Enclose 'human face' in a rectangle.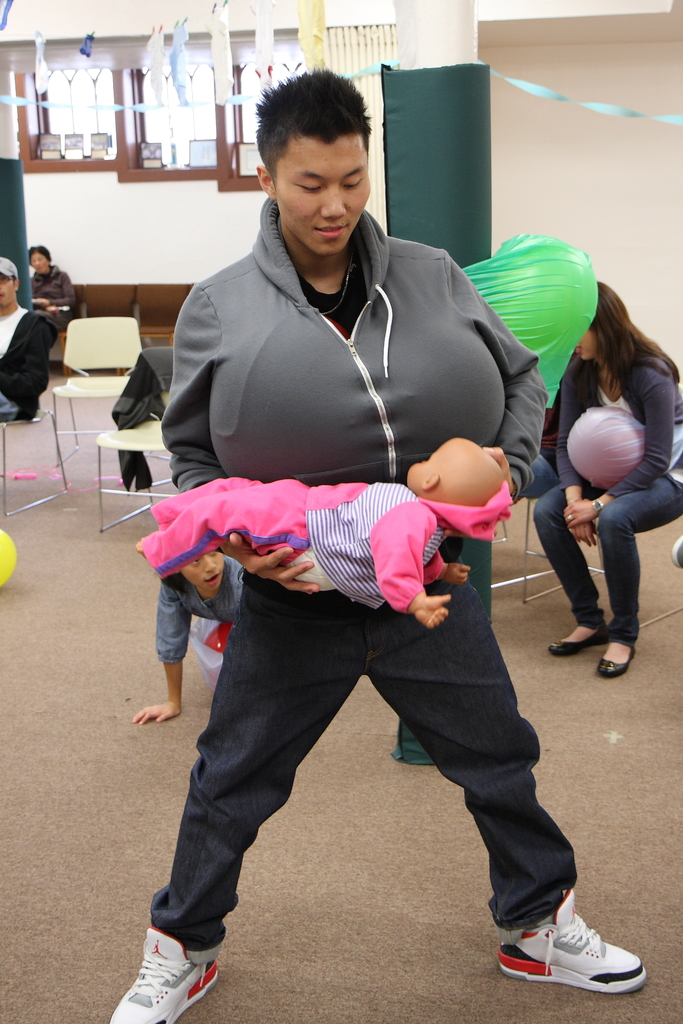
box=[397, 433, 456, 487].
